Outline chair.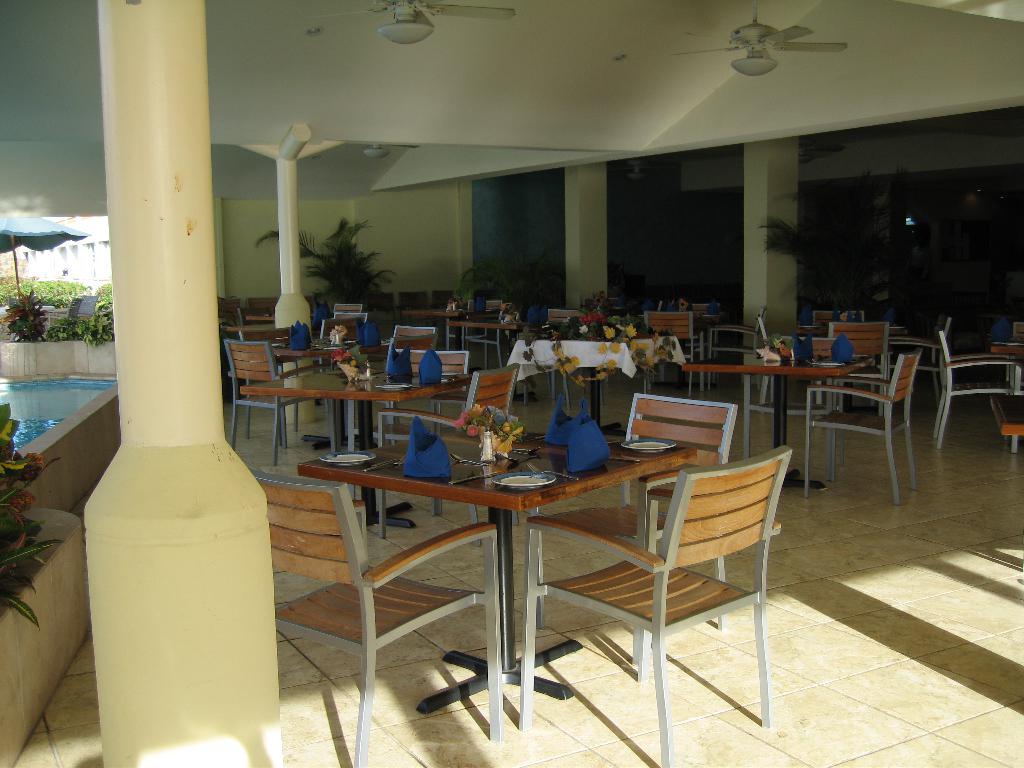
Outline: (x1=246, y1=463, x2=507, y2=766).
